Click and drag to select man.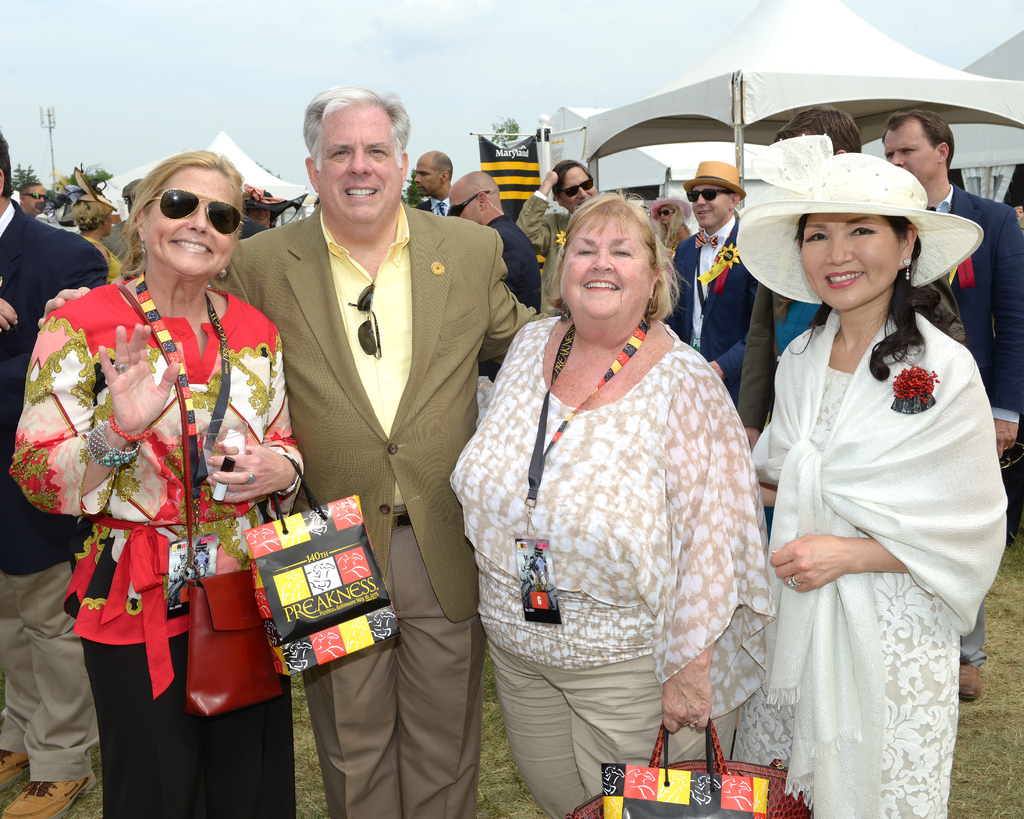
Selection: region(20, 186, 47, 218).
